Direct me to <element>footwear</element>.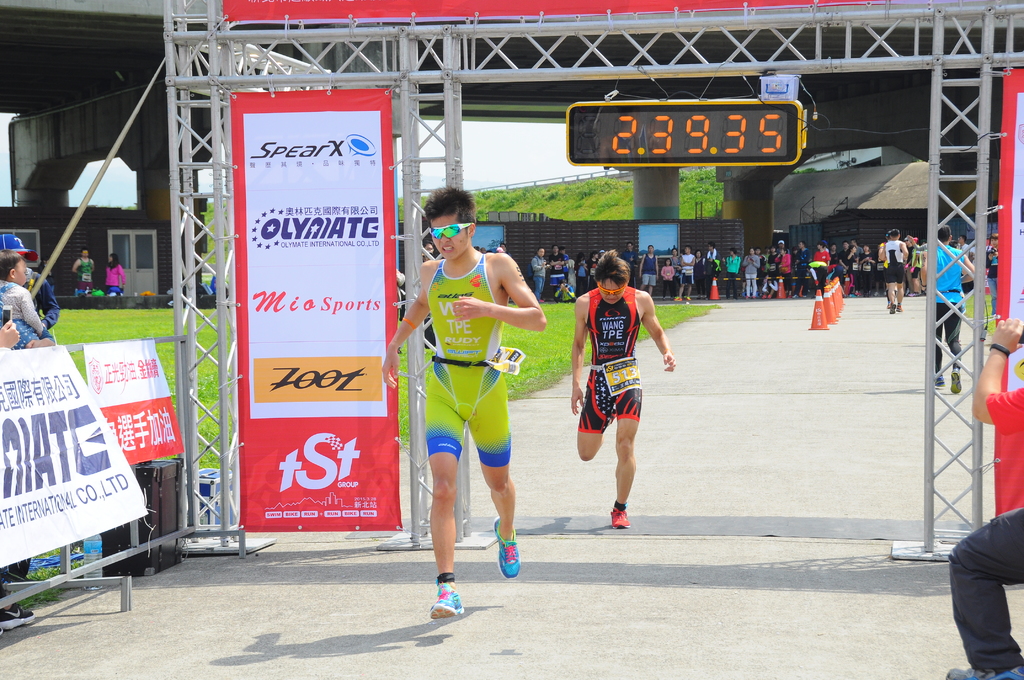
Direction: (541,294,542,302).
